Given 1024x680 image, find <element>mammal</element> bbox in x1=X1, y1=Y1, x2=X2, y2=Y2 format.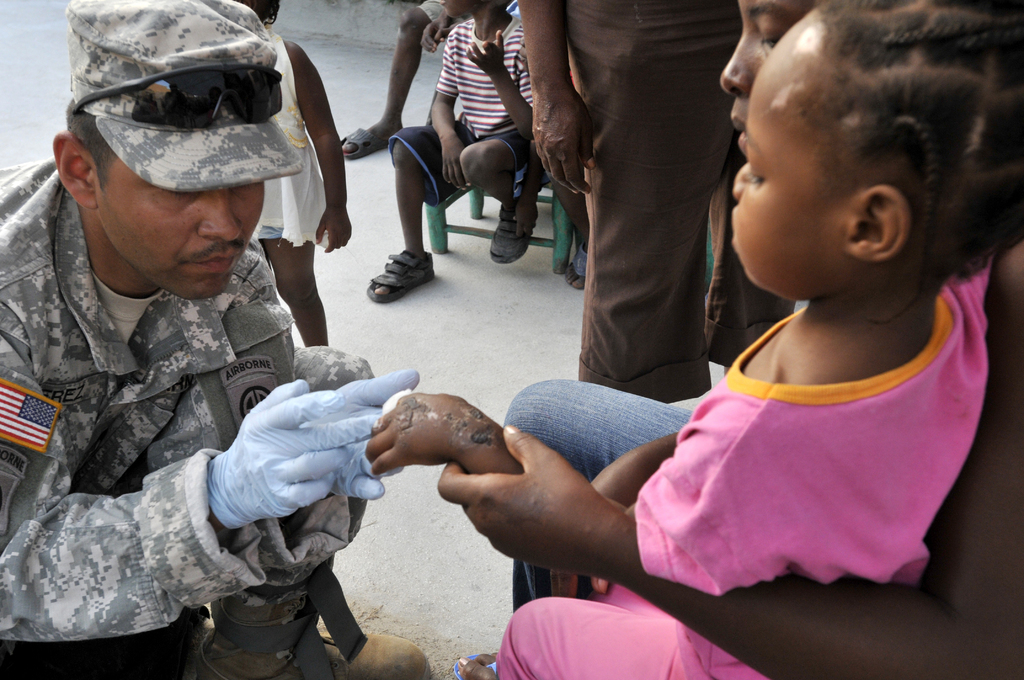
x1=523, y1=0, x2=791, y2=403.
